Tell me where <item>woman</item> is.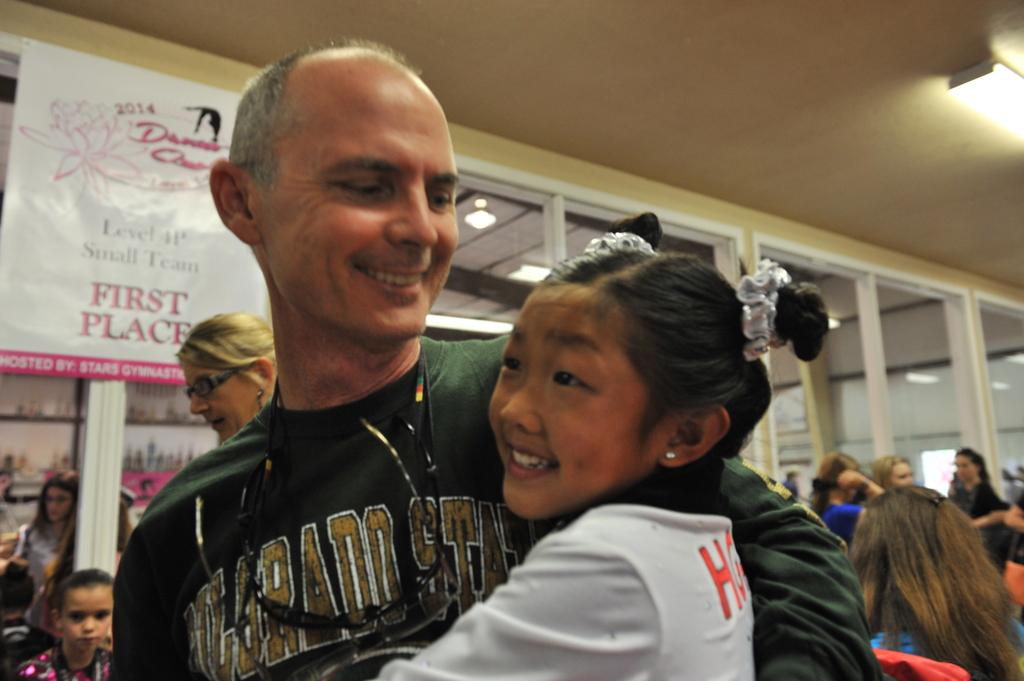
<item>woman</item> is at (x1=5, y1=469, x2=76, y2=634).
